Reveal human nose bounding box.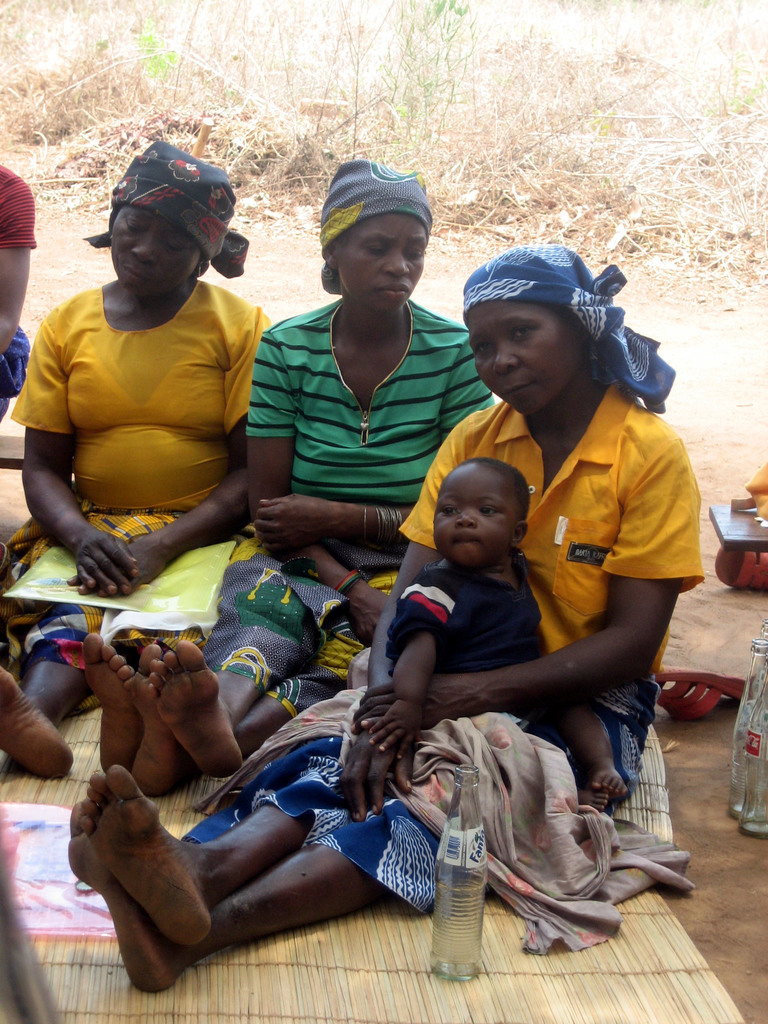
Revealed: {"x1": 495, "y1": 340, "x2": 518, "y2": 372}.
